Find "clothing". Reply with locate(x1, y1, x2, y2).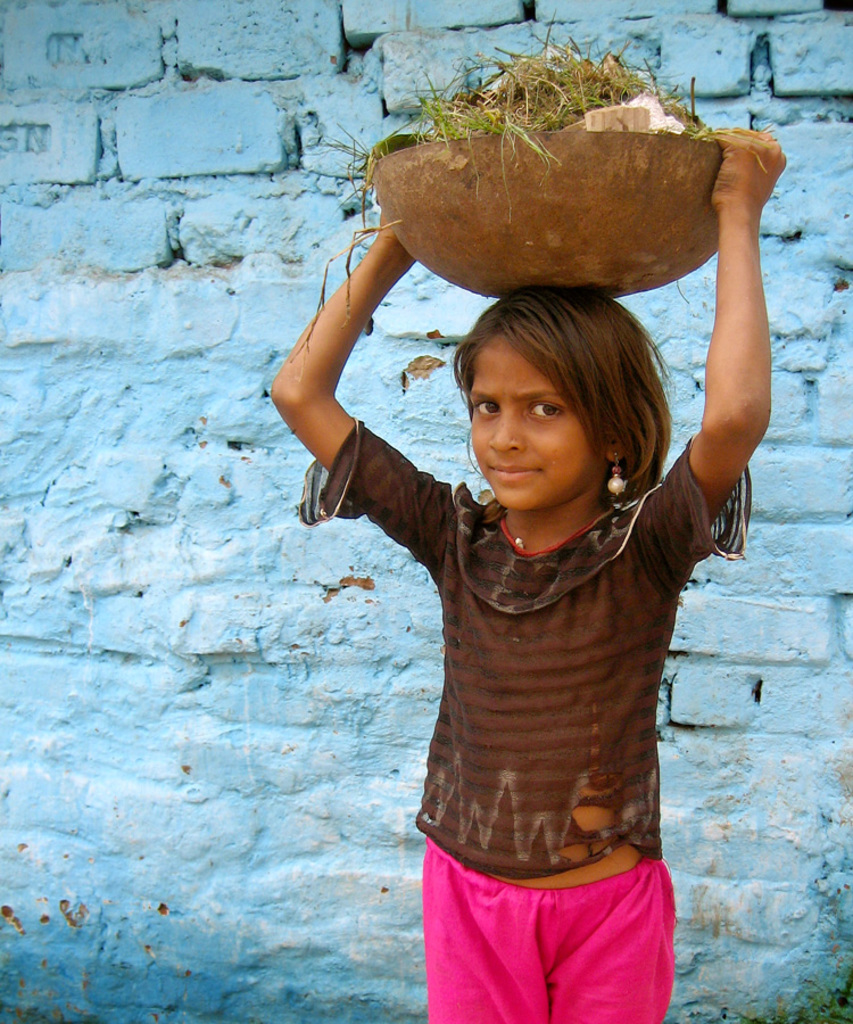
locate(320, 381, 751, 917).
